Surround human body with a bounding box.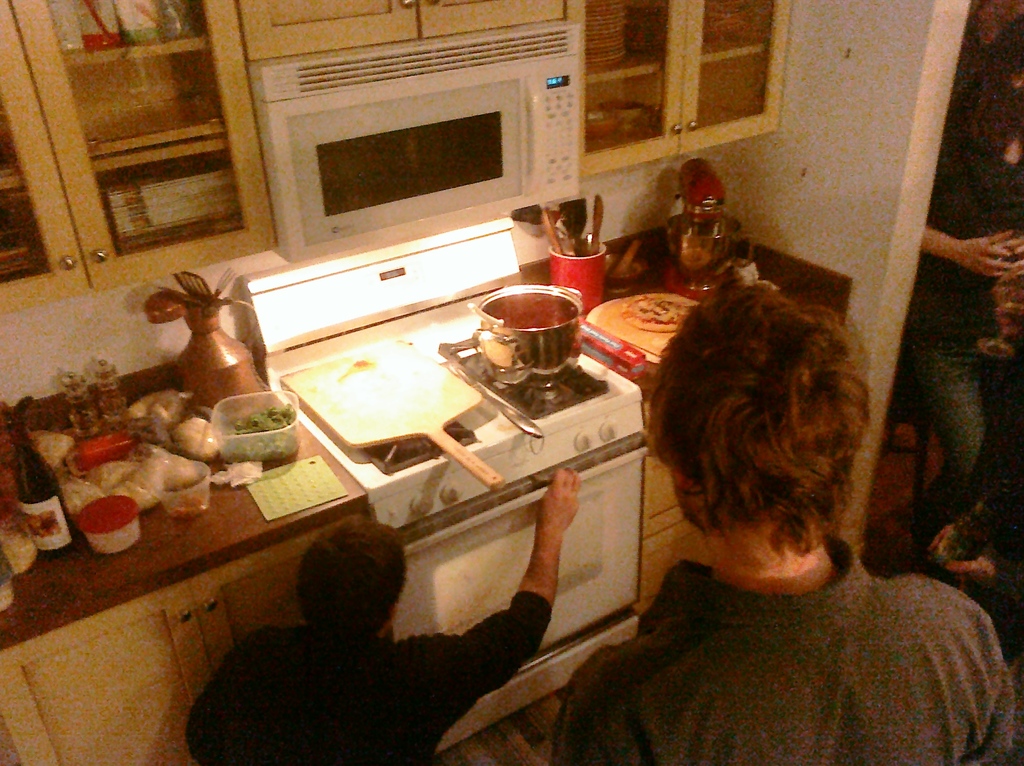
pyautogui.locateOnScreen(191, 478, 595, 765).
